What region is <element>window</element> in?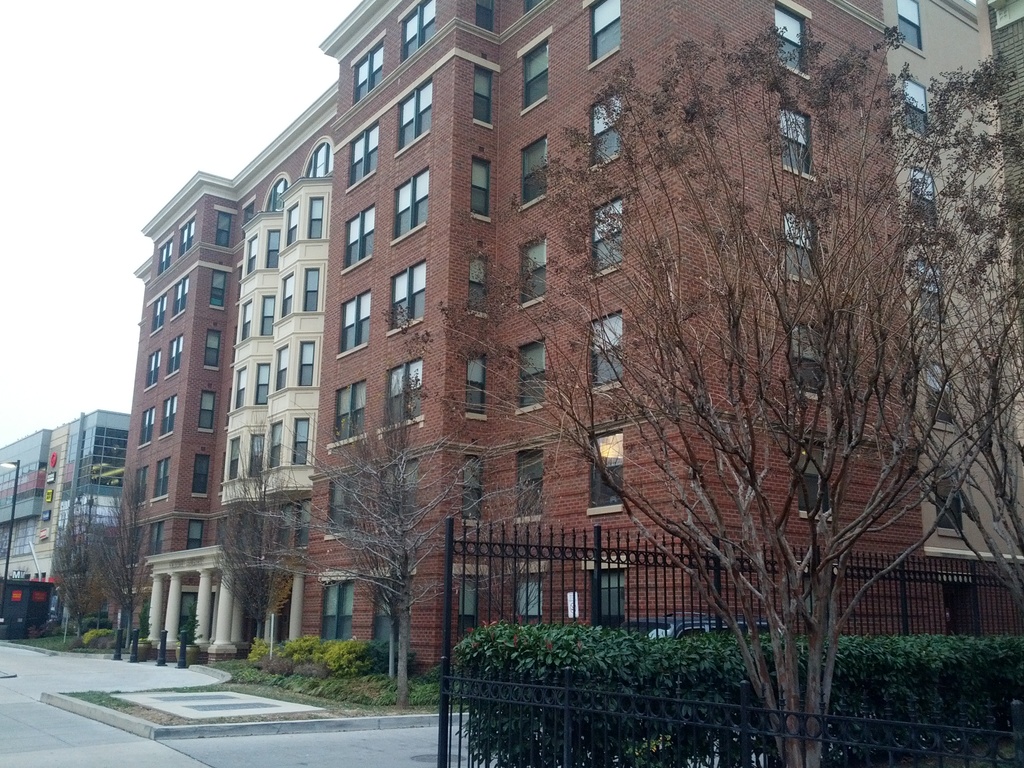
<bbox>206, 273, 227, 307</bbox>.
